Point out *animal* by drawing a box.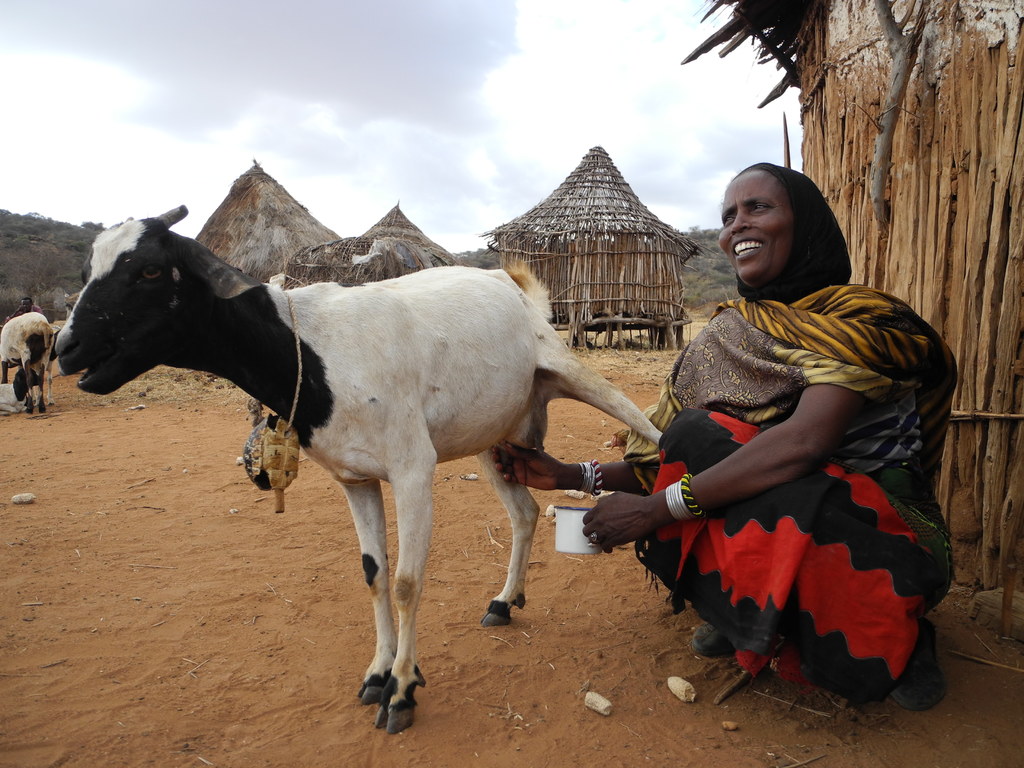
<region>50, 200, 665, 736</region>.
